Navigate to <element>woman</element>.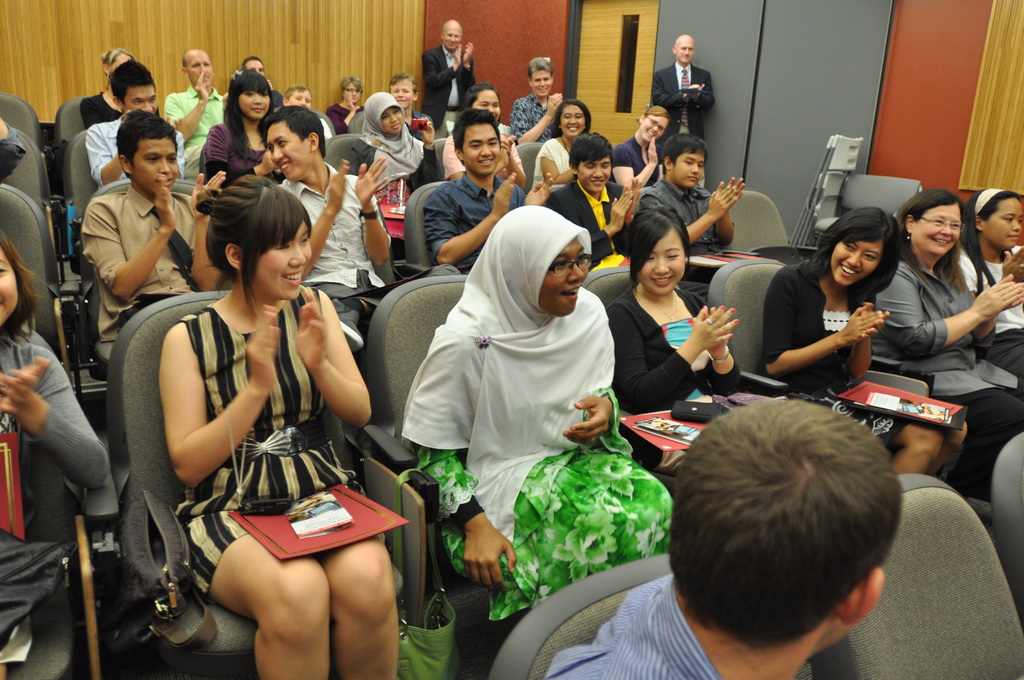
Navigation target: bbox=(531, 99, 595, 198).
